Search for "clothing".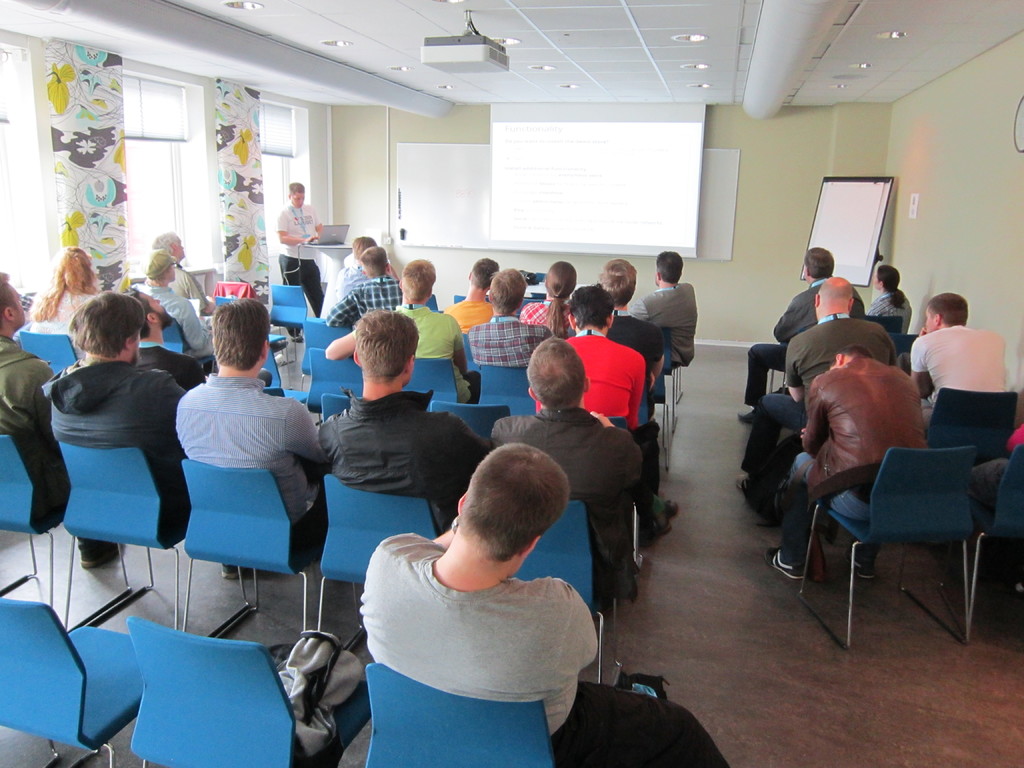
Found at (left=321, top=278, right=400, bottom=330).
